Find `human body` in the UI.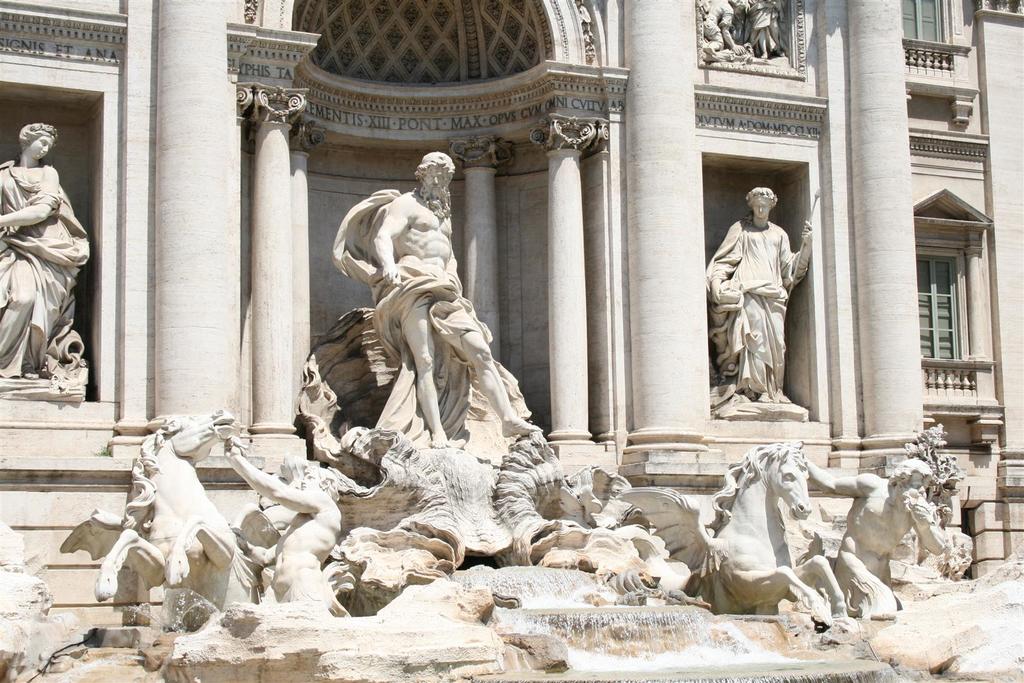
UI element at detection(366, 189, 552, 454).
